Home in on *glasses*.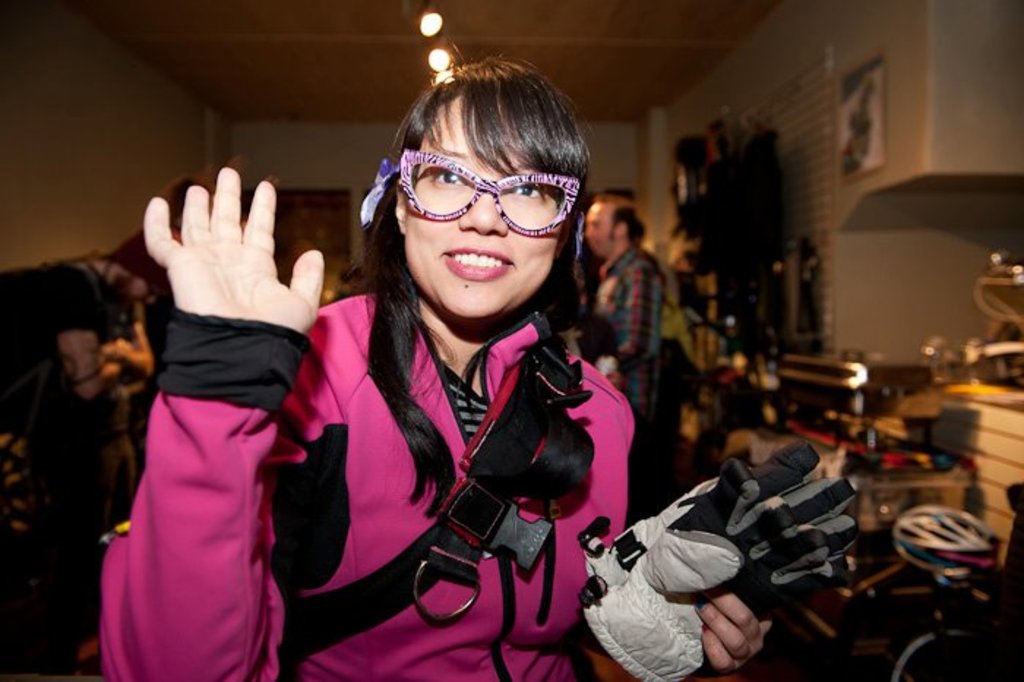
Homed in at [left=401, top=152, right=587, bottom=241].
